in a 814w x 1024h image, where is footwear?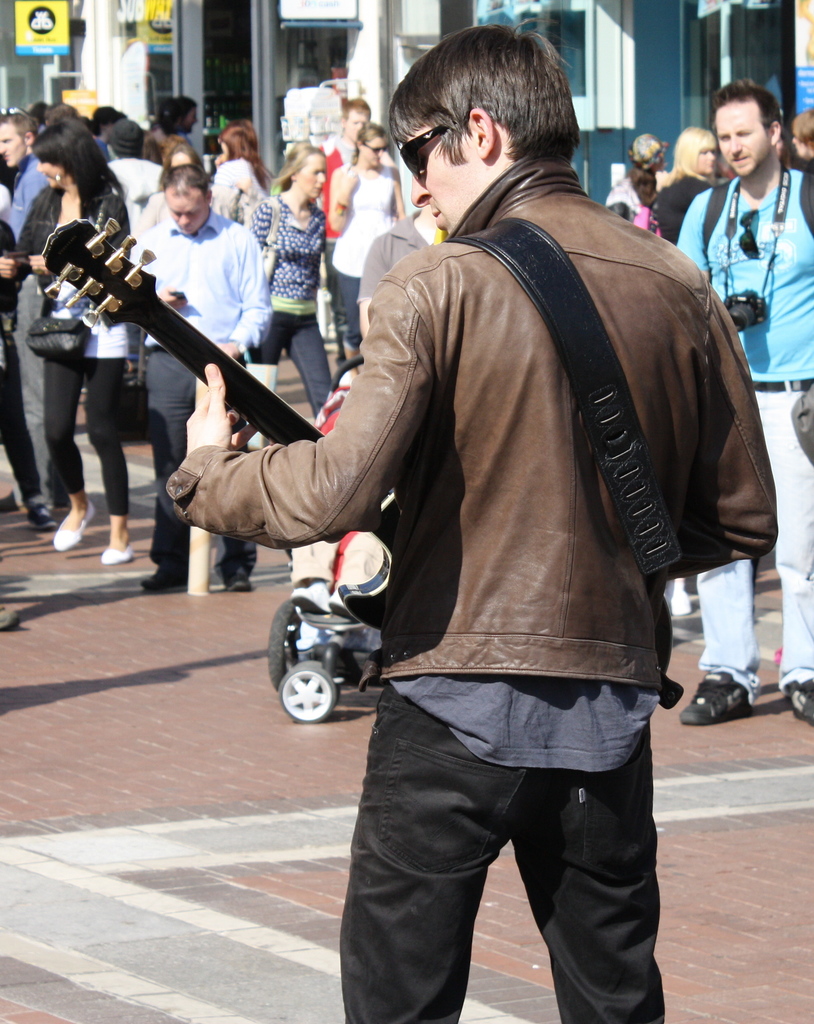
bbox(225, 572, 254, 594).
